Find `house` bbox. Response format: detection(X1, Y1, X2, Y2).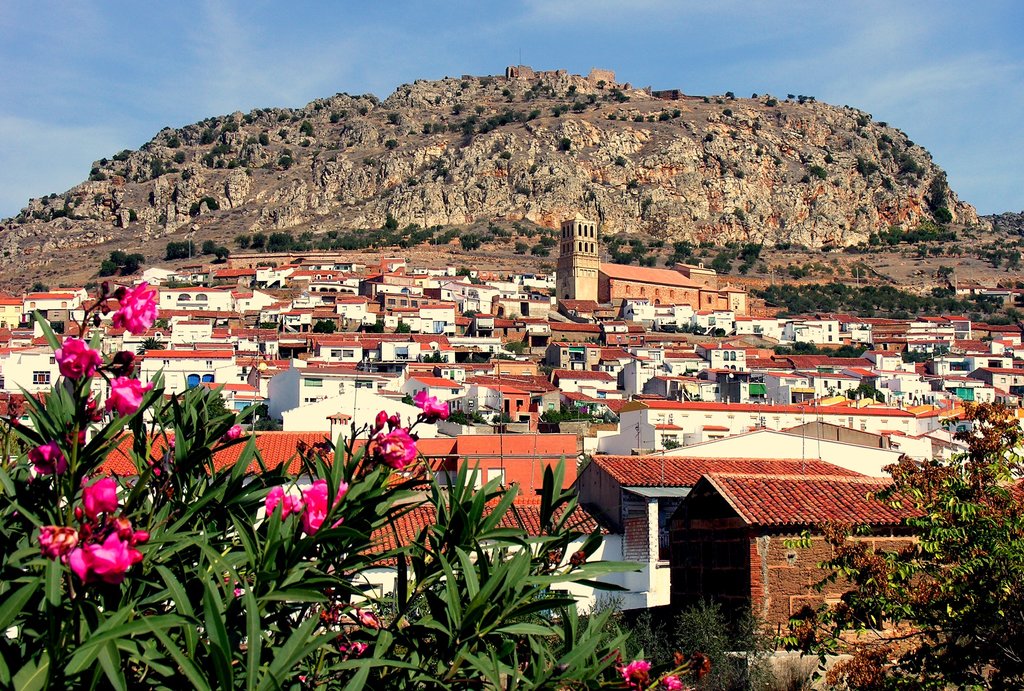
detection(254, 263, 289, 285).
